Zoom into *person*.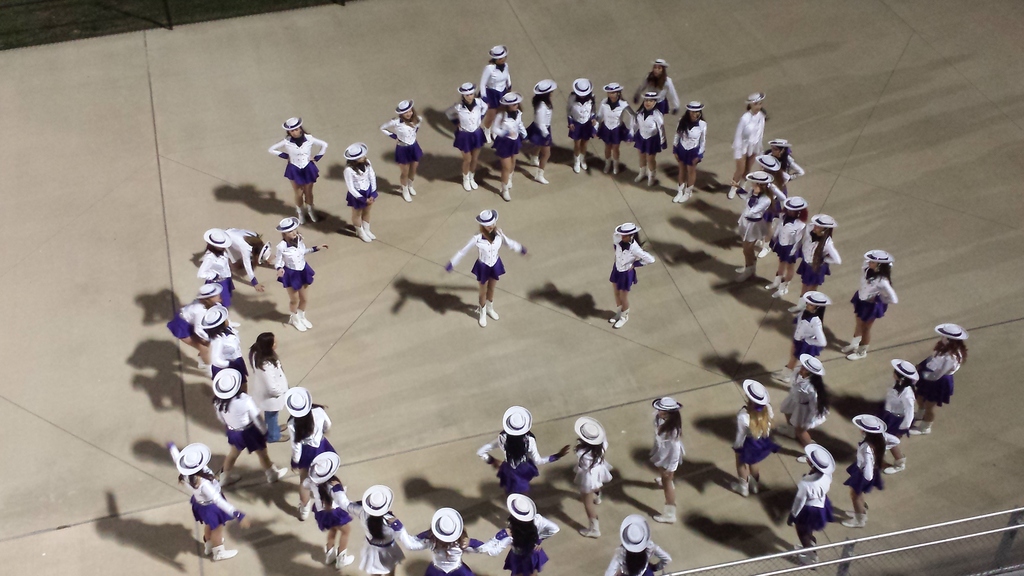
Zoom target: bbox=[380, 100, 426, 202].
